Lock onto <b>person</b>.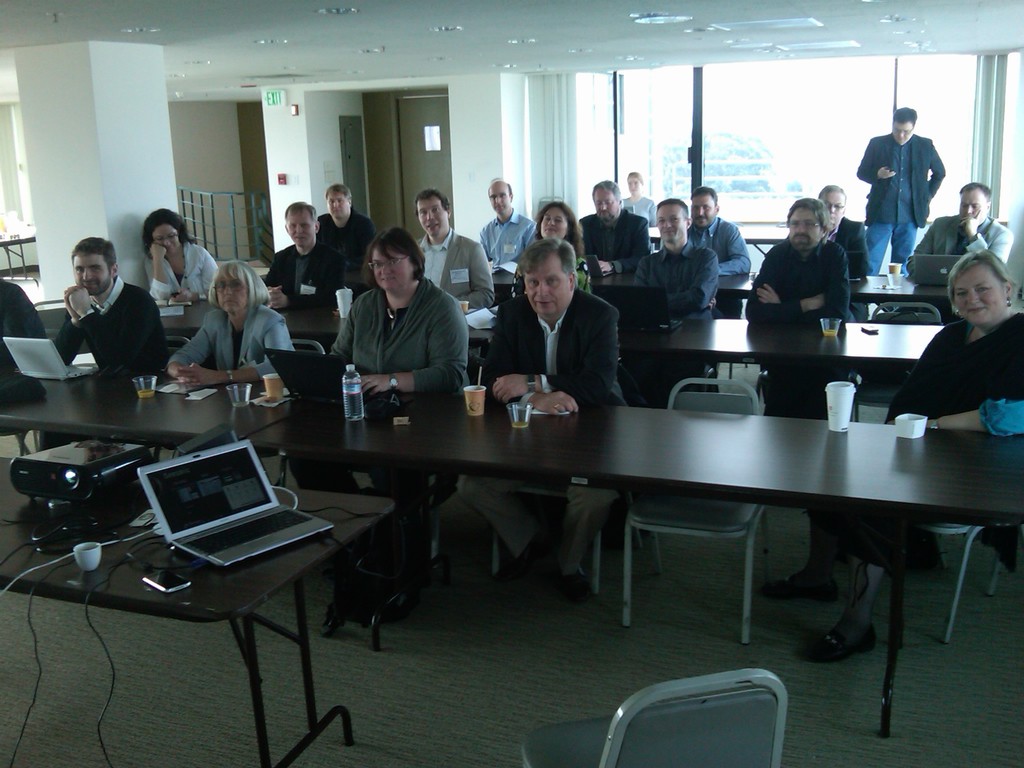
Locked: 757 252 1023 663.
